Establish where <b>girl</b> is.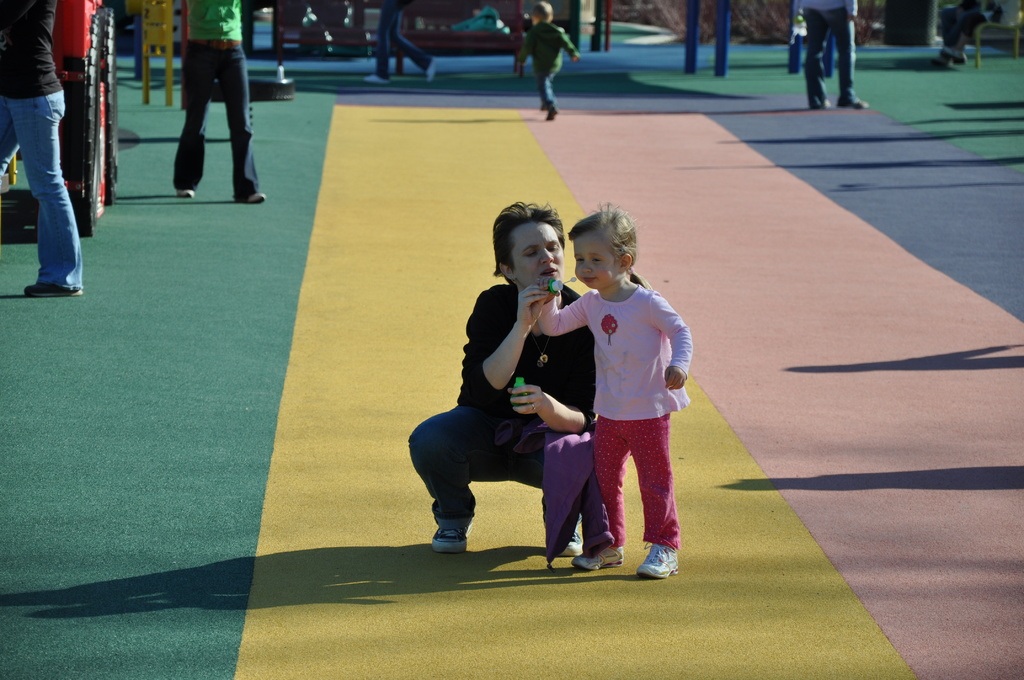
Established at rect(546, 196, 693, 581).
